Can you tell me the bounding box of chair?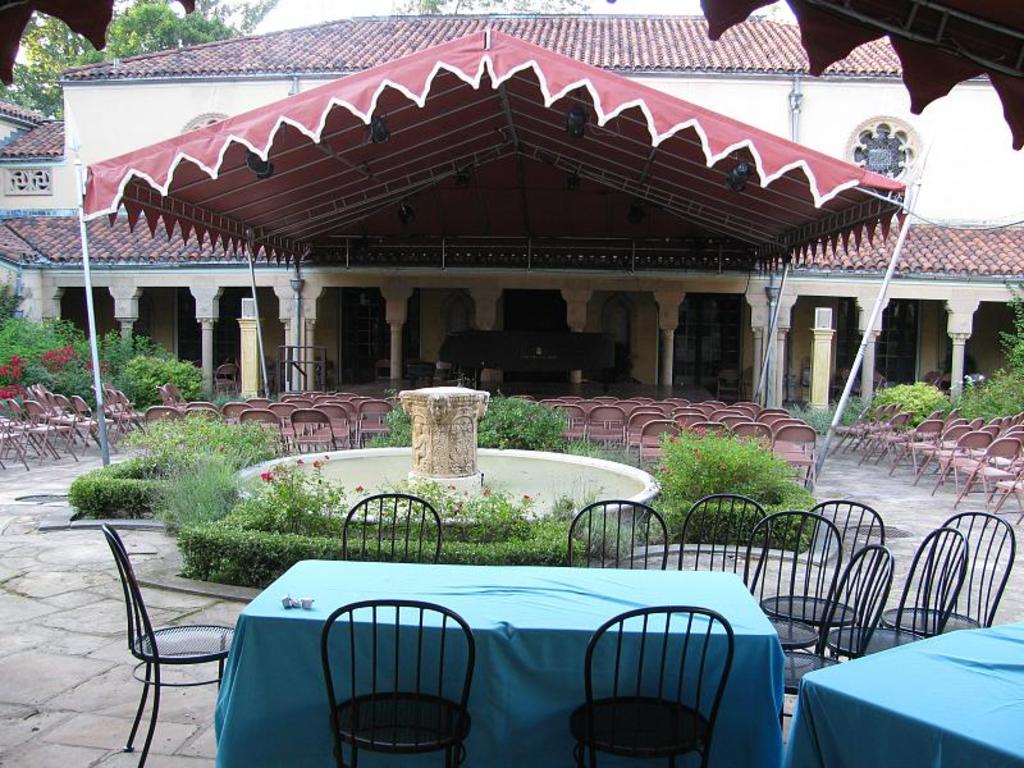
Rect(568, 602, 737, 767).
